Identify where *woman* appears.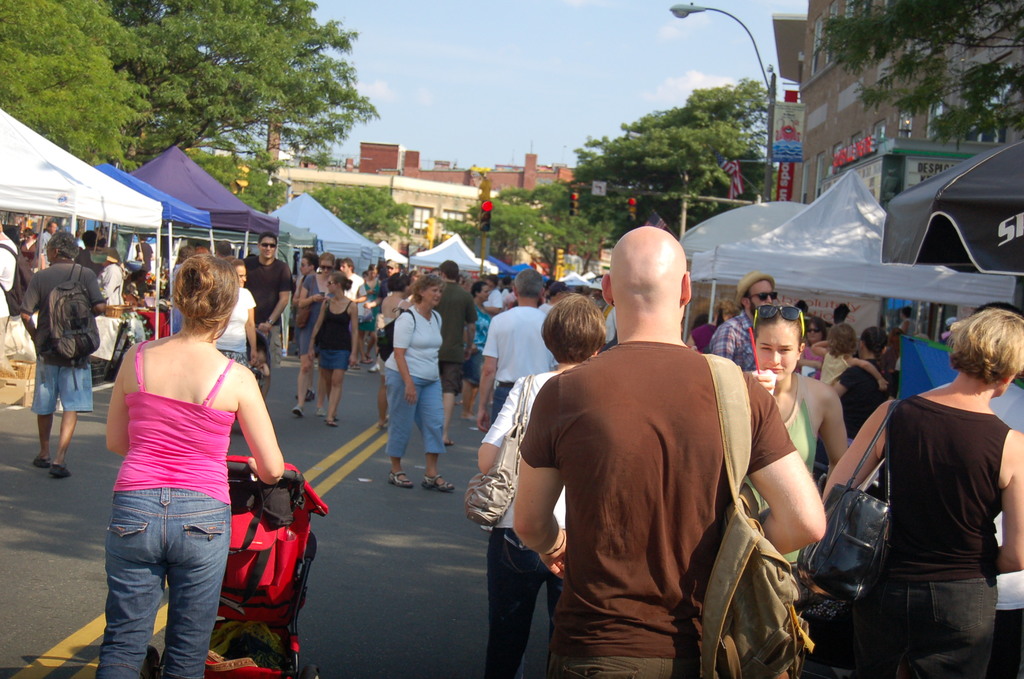
Appears at [x1=476, y1=288, x2=605, y2=678].
